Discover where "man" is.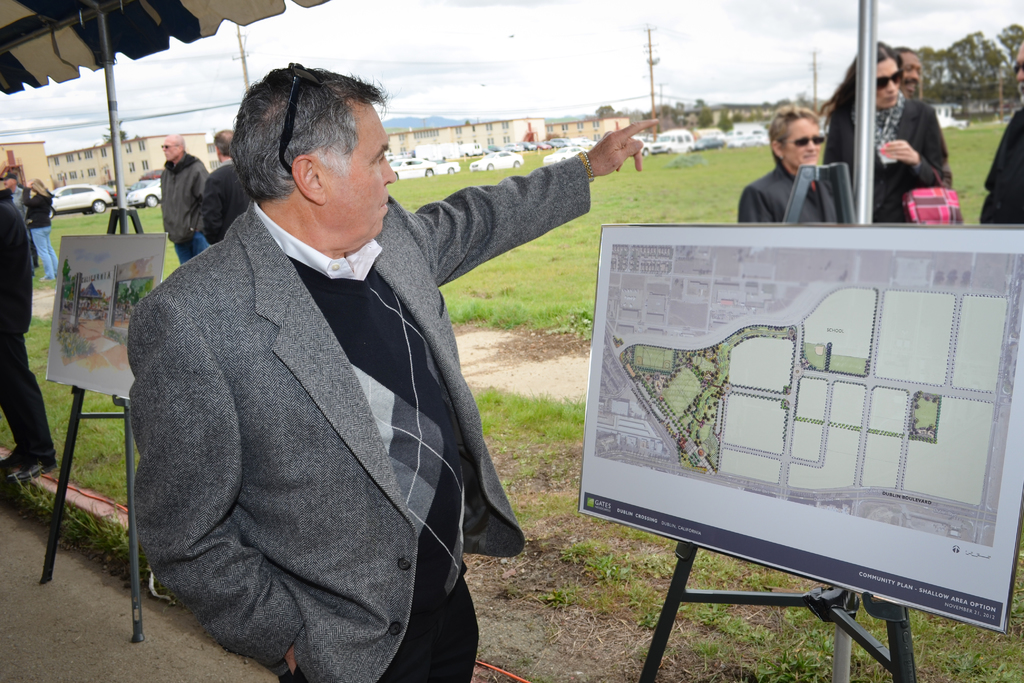
Discovered at BBox(895, 47, 921, 95).
